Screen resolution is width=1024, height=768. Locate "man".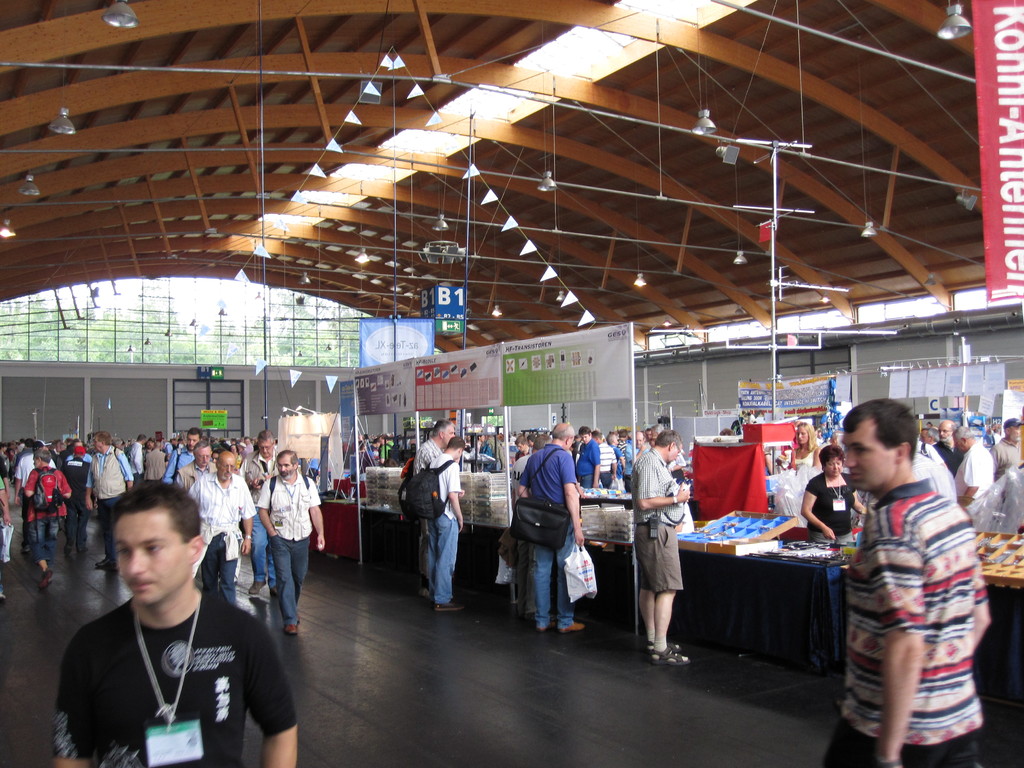
x1=38, y1=477, x2=284, y2=767.
